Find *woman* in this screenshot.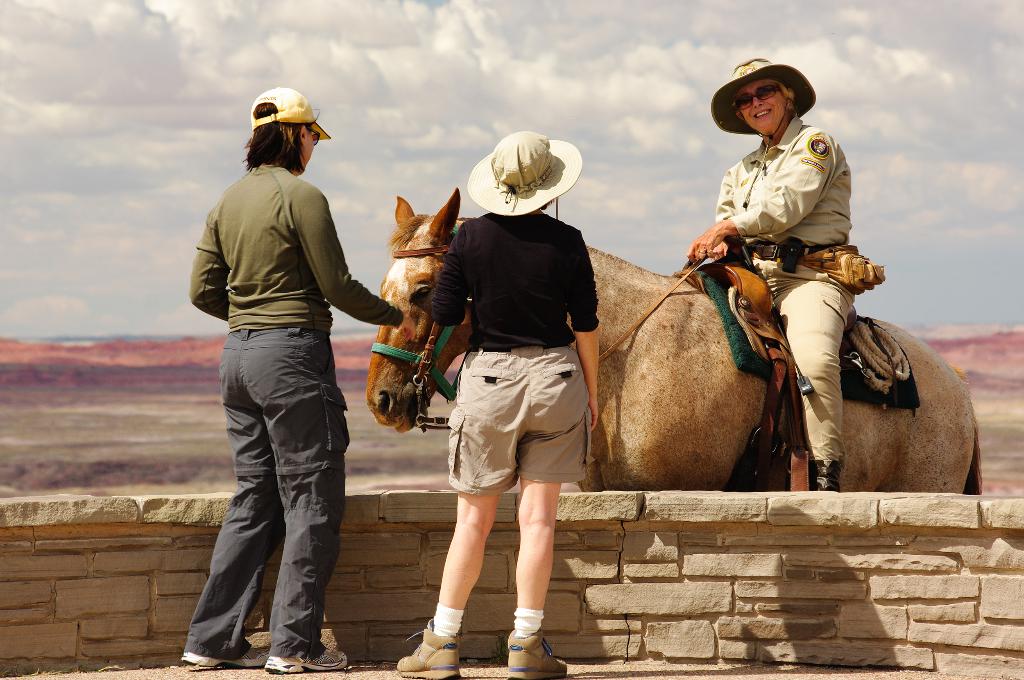
The bounding box for *woman* is <box>395,130,598,679</box>.
